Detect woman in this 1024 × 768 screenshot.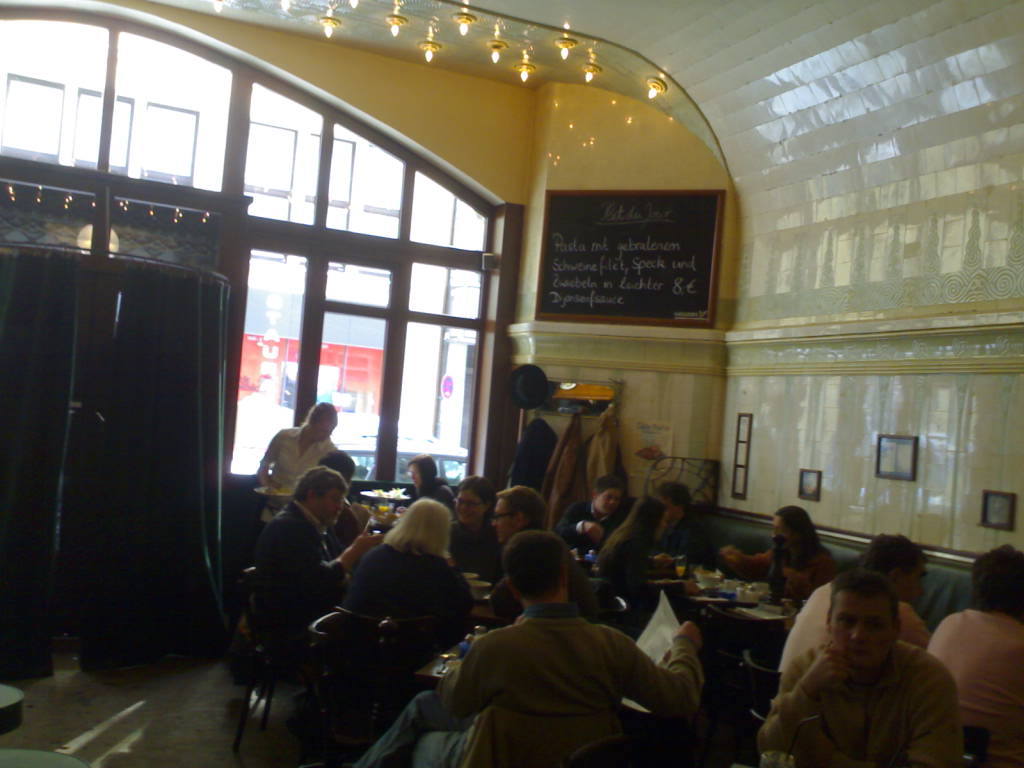
Detection: bbox=[591, 496, 706, 618].
